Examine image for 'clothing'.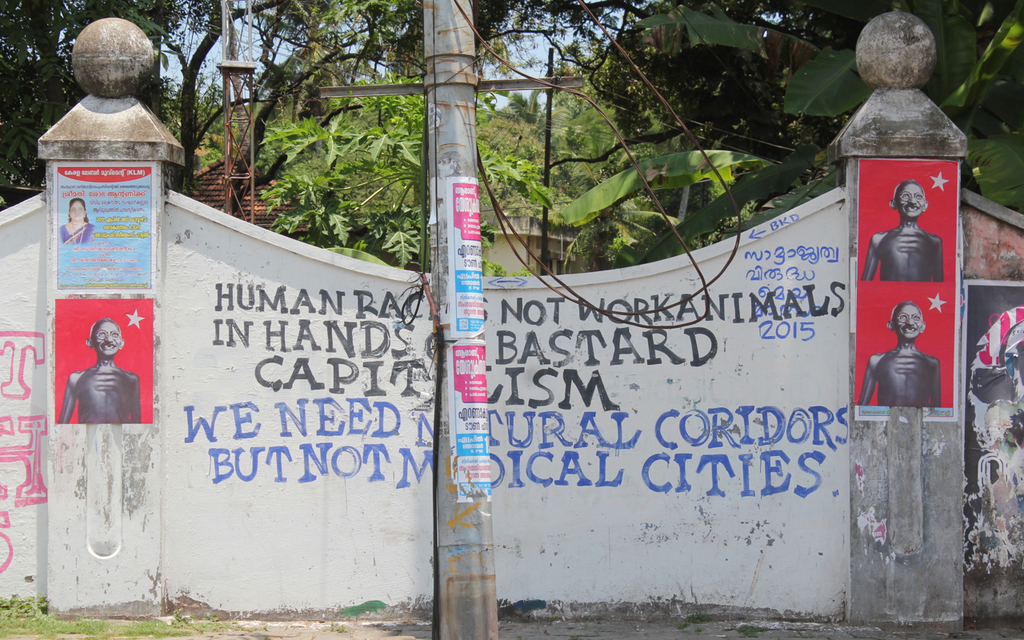
Examination result: [60,219,95,243].
